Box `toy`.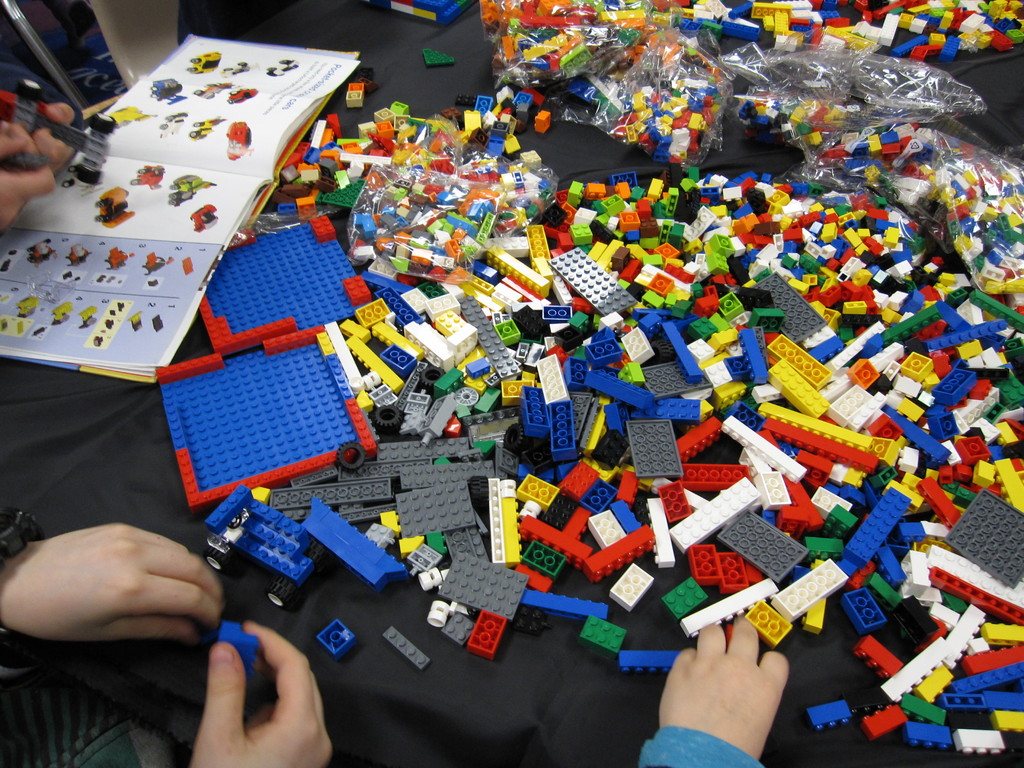
<bbox>151, 314, 164, 332</bbox>.
